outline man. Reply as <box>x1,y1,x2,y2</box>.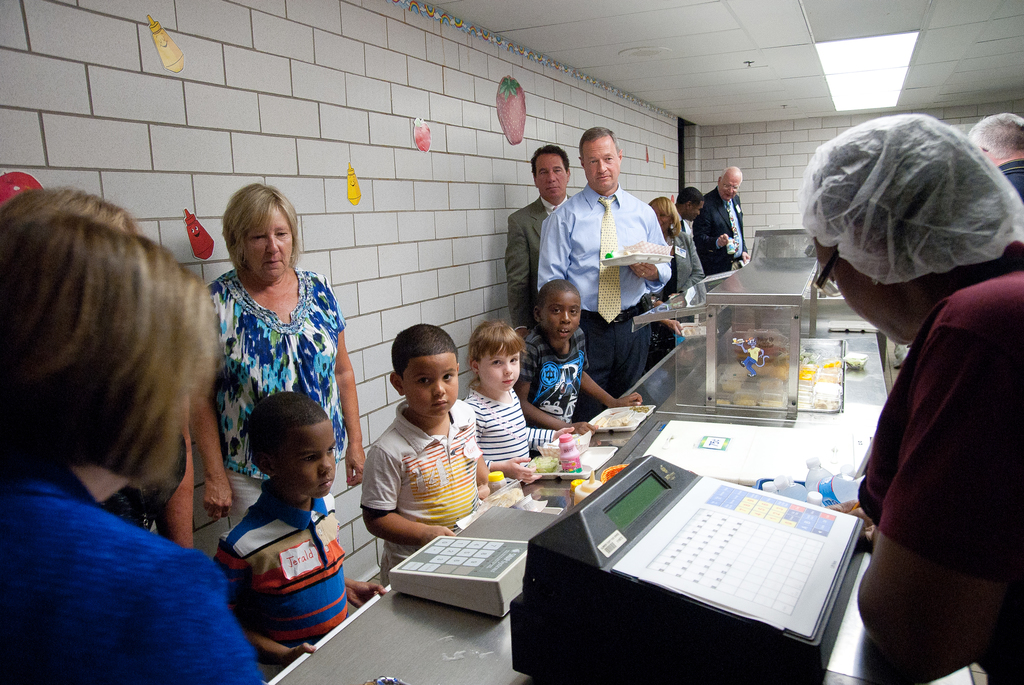
<box>670,181,705,310</box>.
